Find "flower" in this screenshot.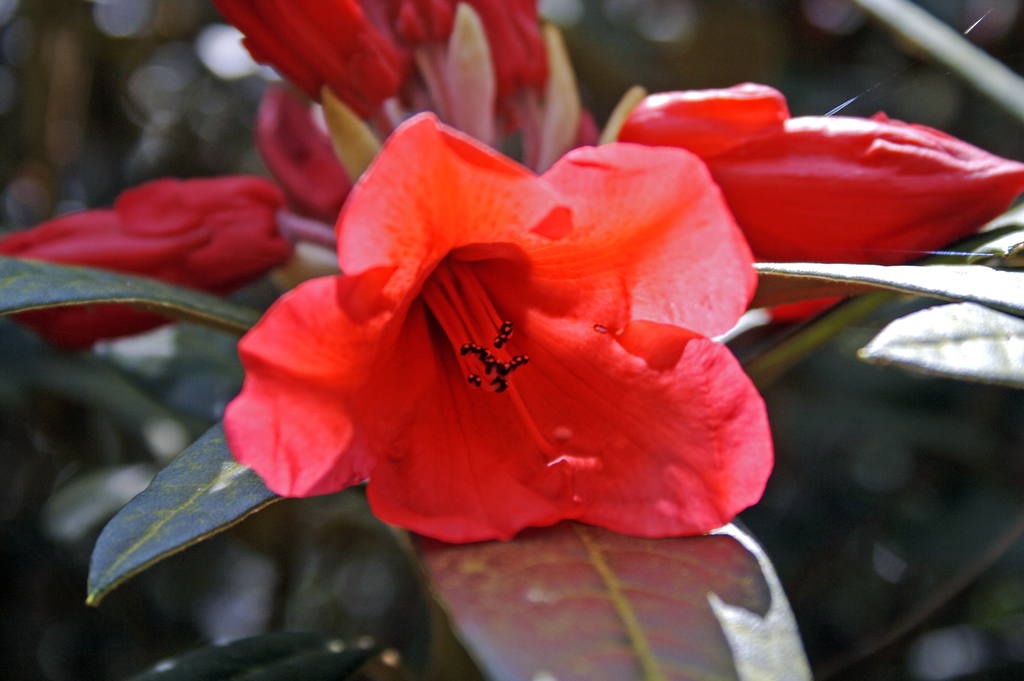
The bounding box for "flower" is detection(260, 75, 348, 217).
